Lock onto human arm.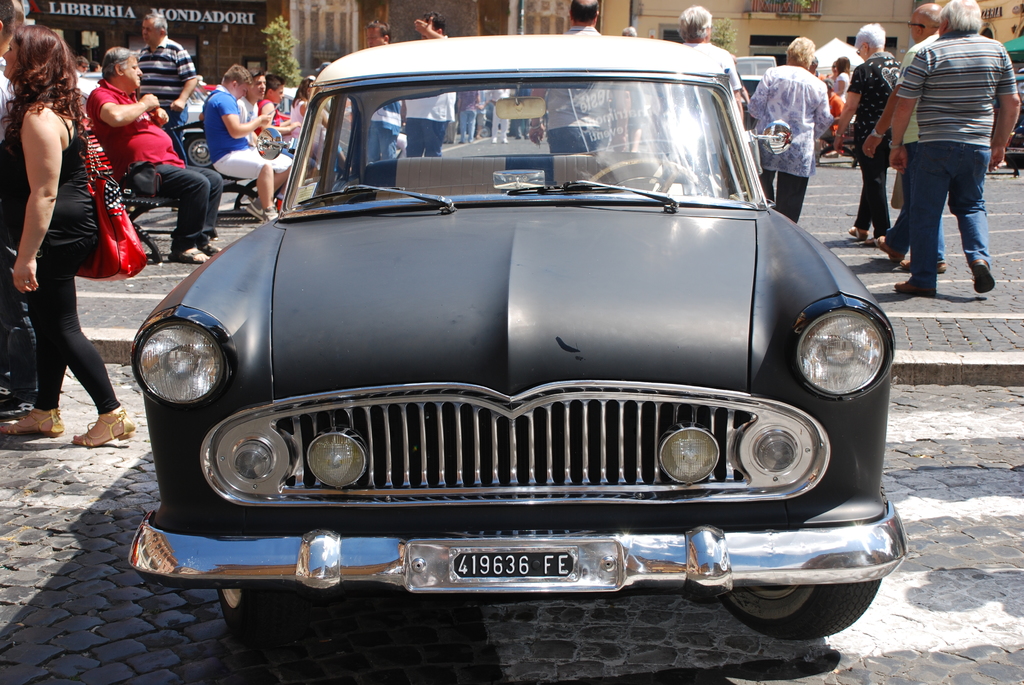
Locked: {"left": 815, "top": 85, "right": 832, "bottom": 139}.
